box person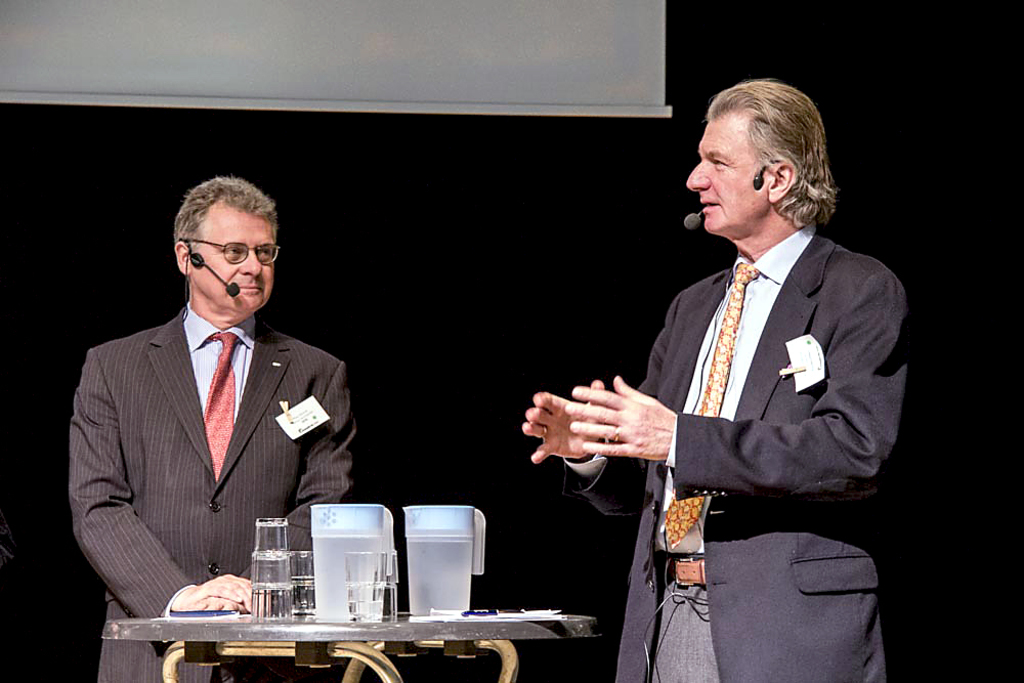
[522, 84, 913, 682]
